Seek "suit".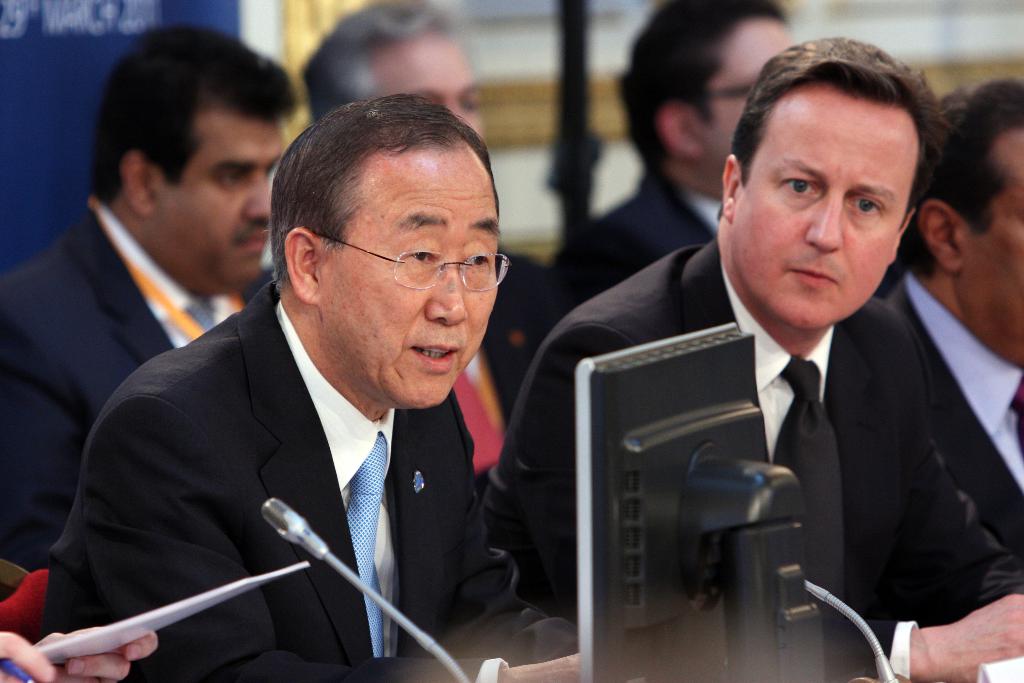
BBox(884, 263, 1023, 561).
